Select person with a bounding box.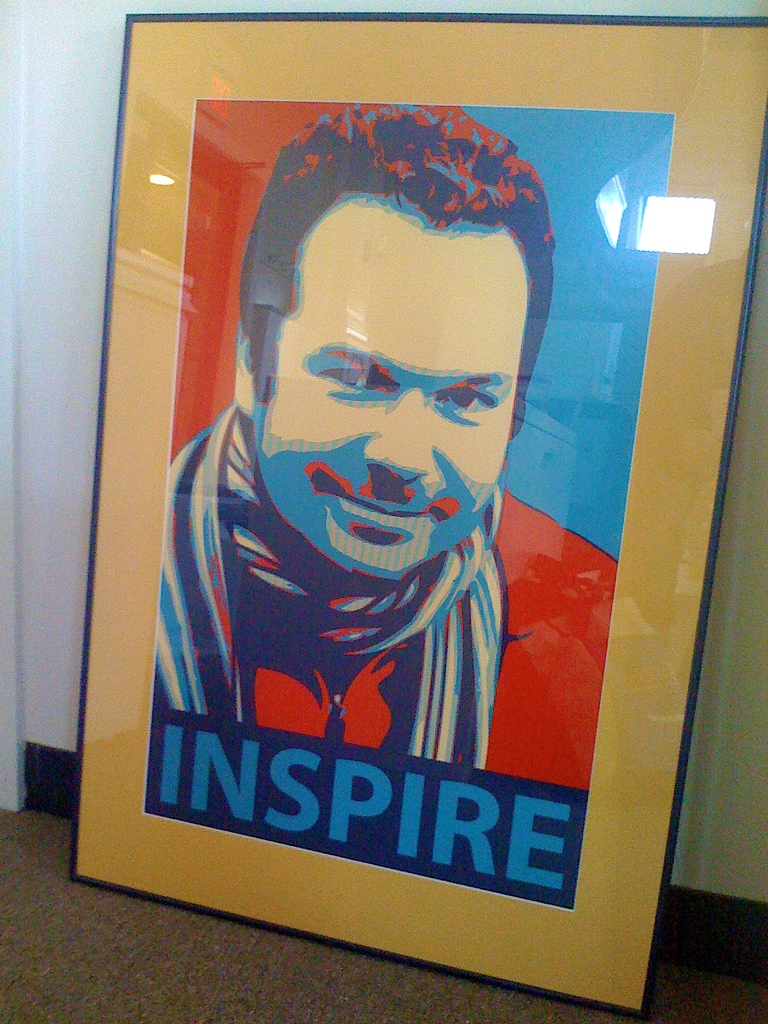
region(166, 97, 598, 915).
